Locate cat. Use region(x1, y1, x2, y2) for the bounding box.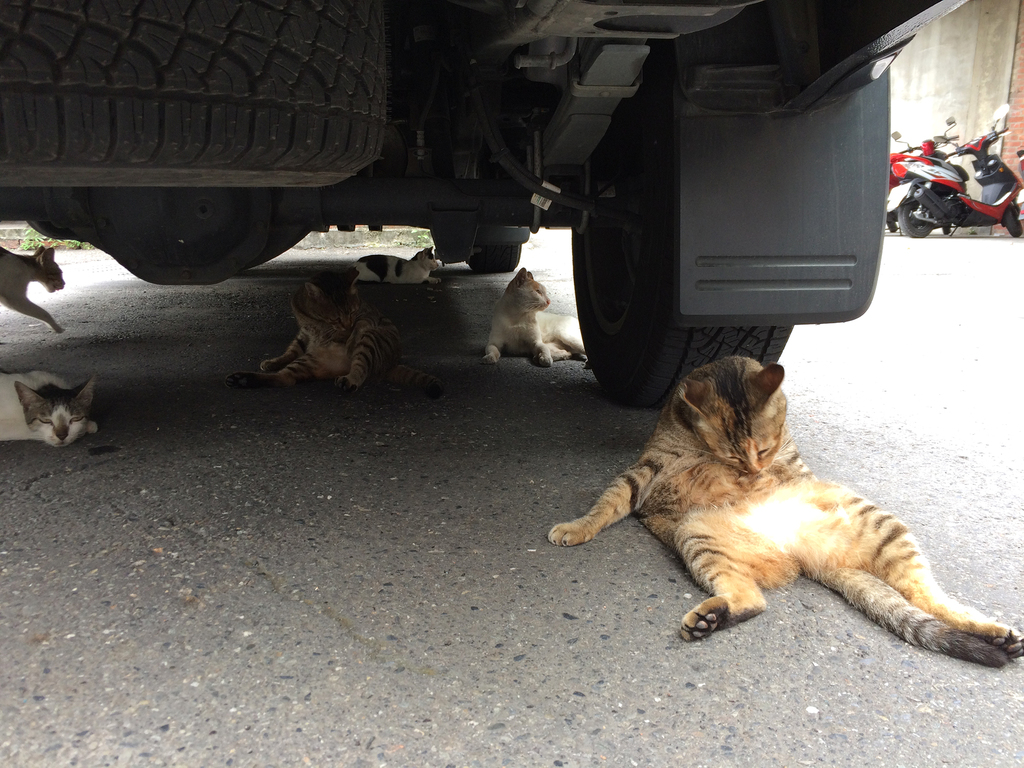
region(0, 237, 63, 328).
